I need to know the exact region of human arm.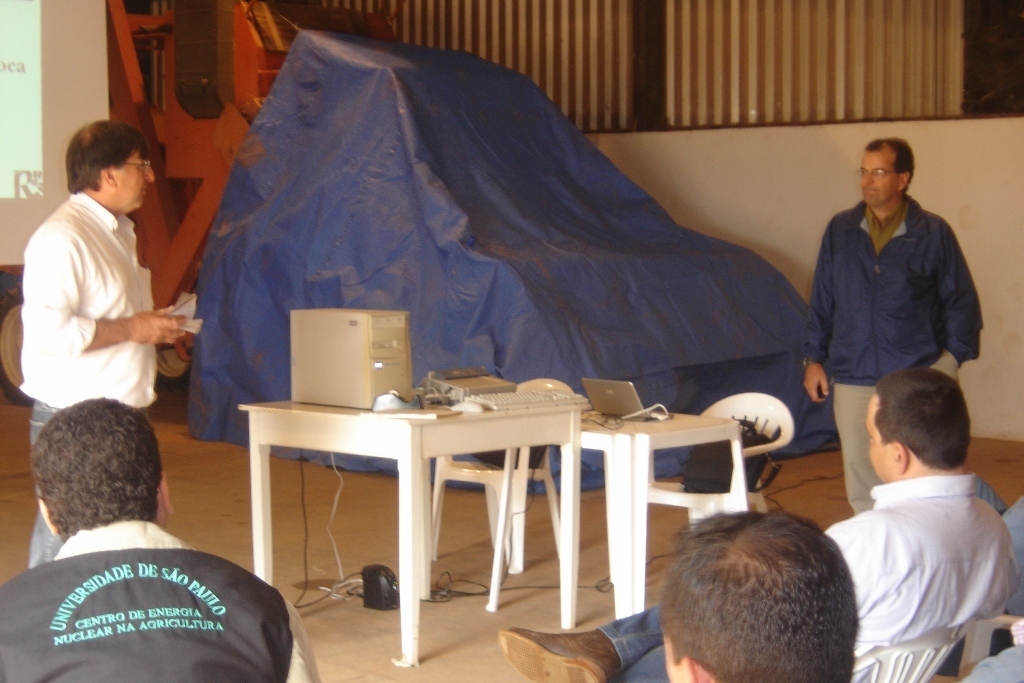
Region: box=[934, 223, 985, 380].
